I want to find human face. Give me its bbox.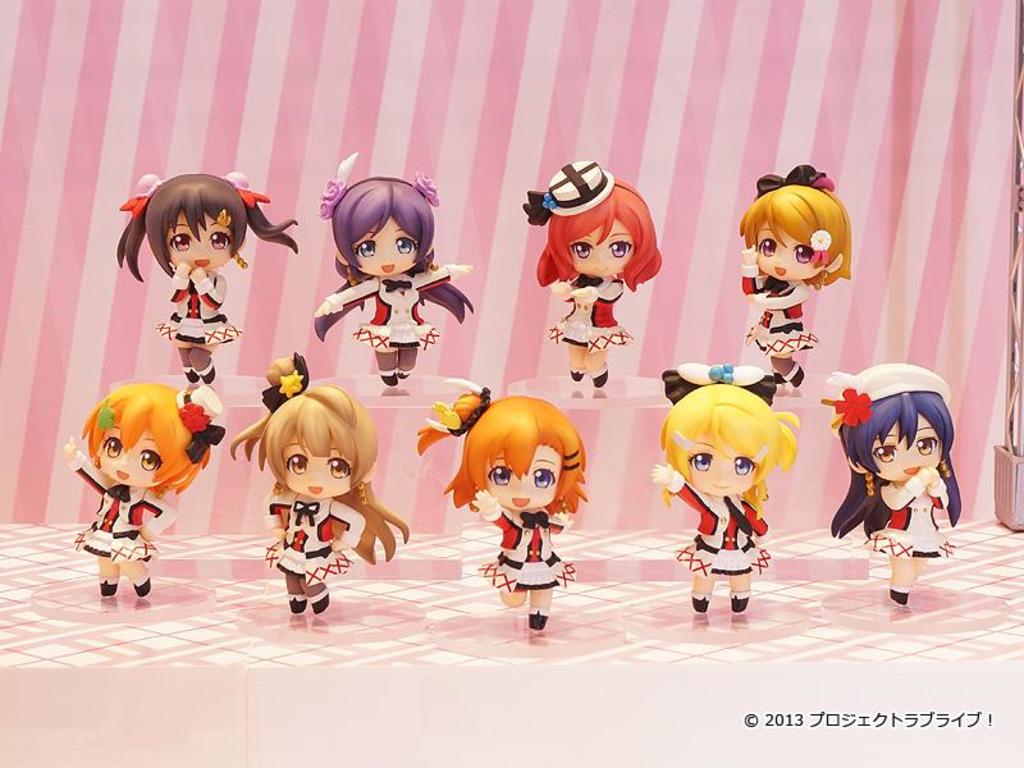
571,220,636,279.
